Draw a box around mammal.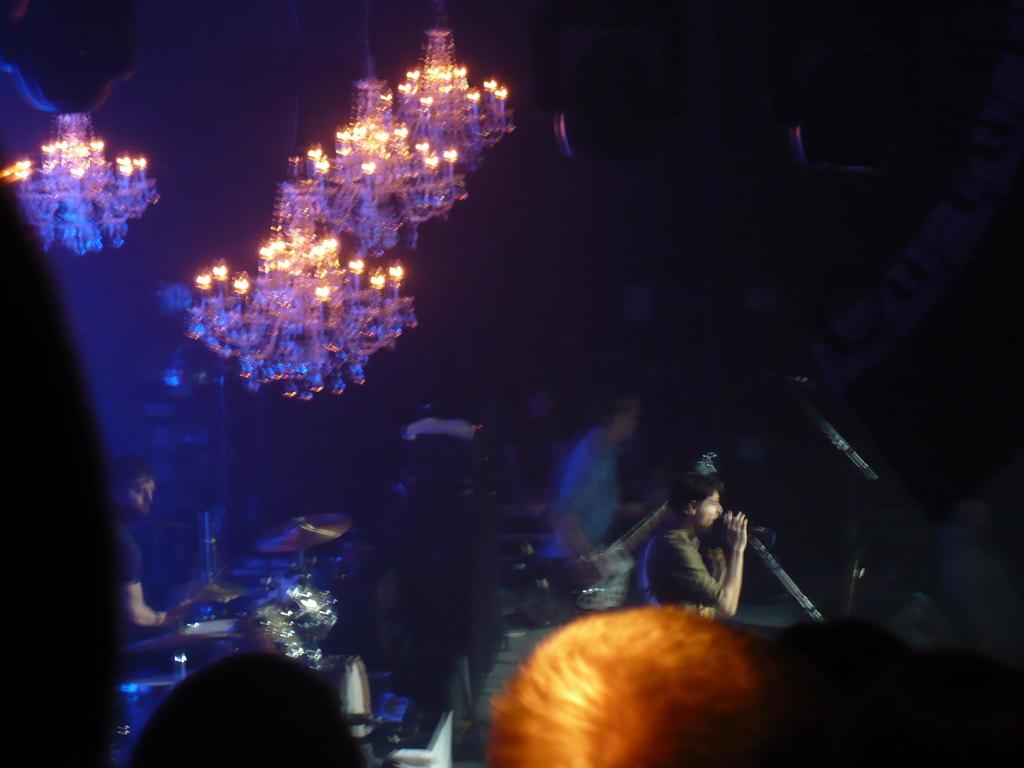
481,601,850,767.
